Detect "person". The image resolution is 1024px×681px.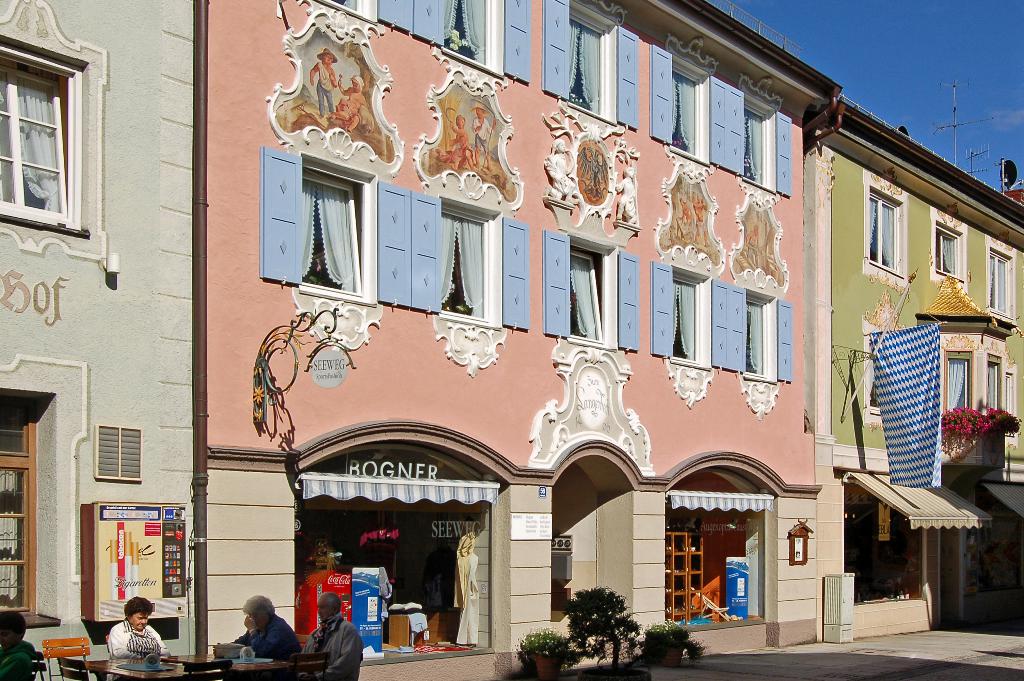
210/595/300/656.
